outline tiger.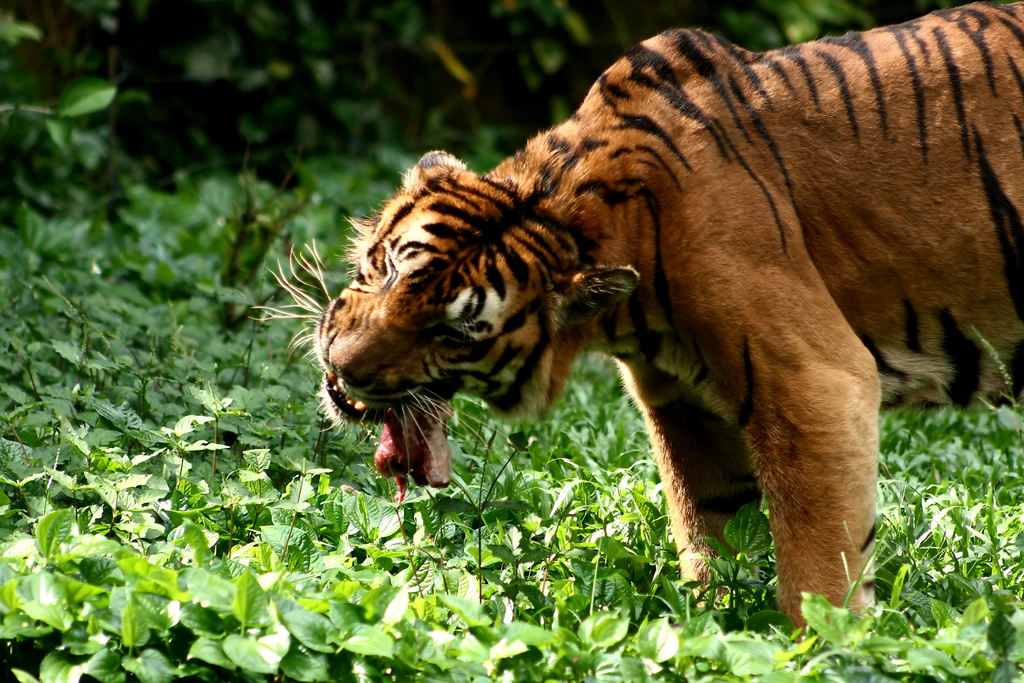
Outline: locate(255, 0, 1023, 646).
